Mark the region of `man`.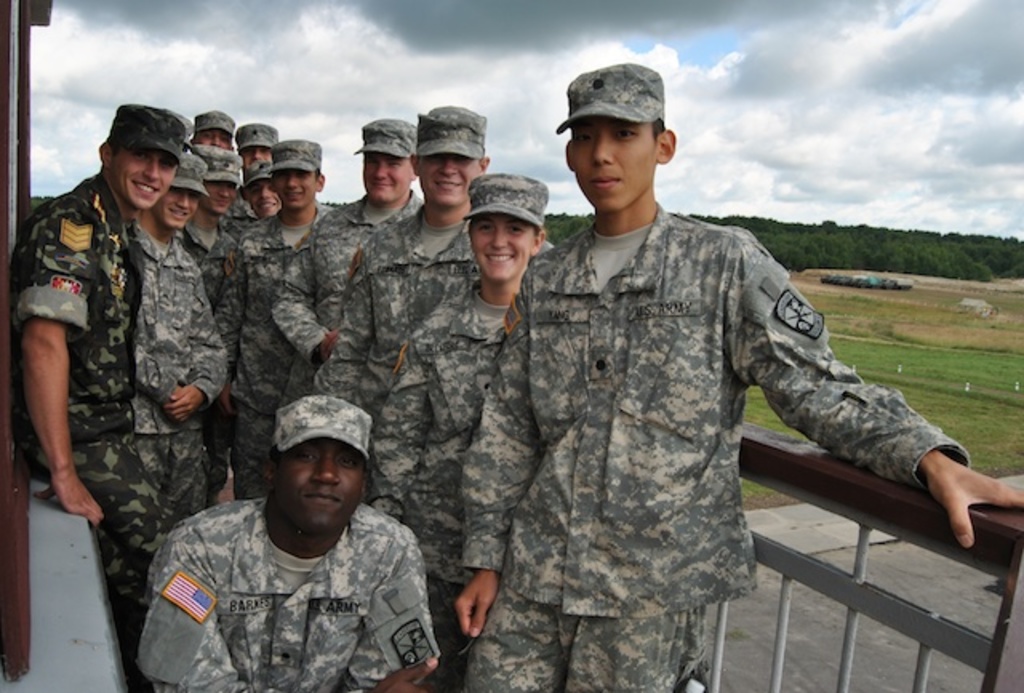
Region: [131,387,453,692].
